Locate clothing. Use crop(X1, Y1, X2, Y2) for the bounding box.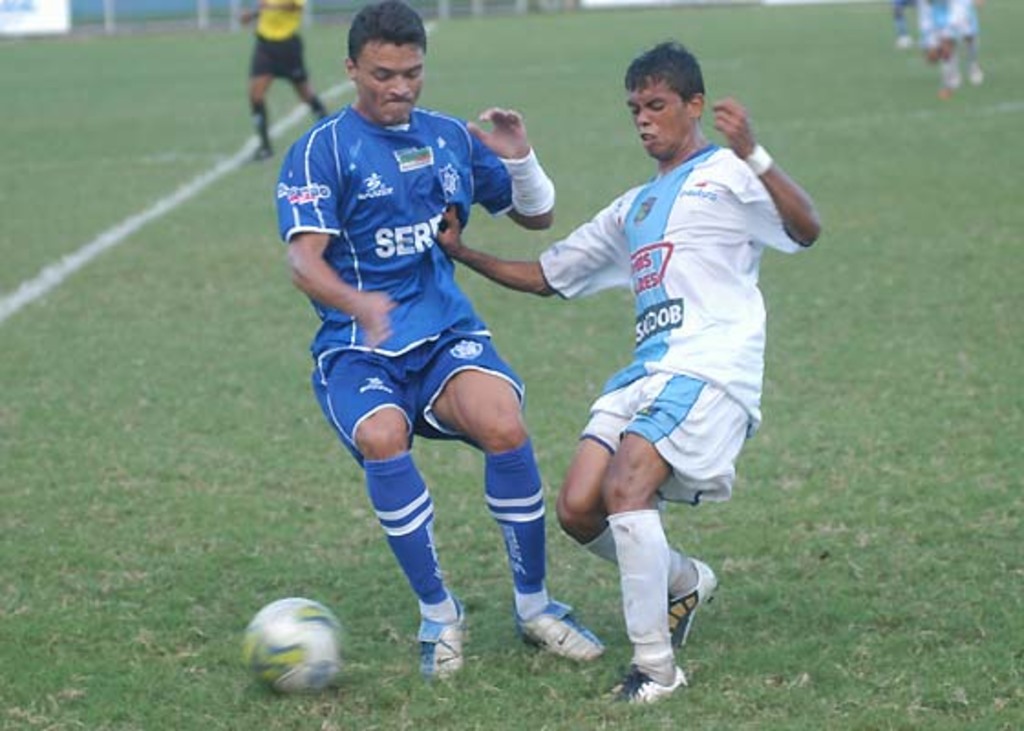
crop(922, 0, 960, 44).
